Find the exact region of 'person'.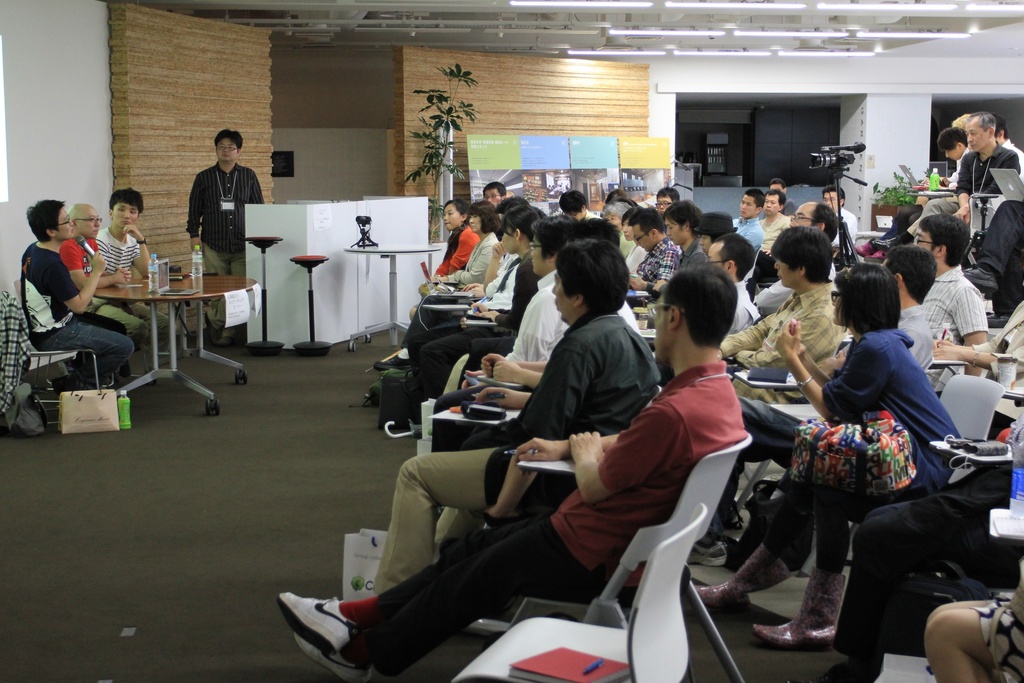
Exact region: locate(188, 130, 268, 273).
